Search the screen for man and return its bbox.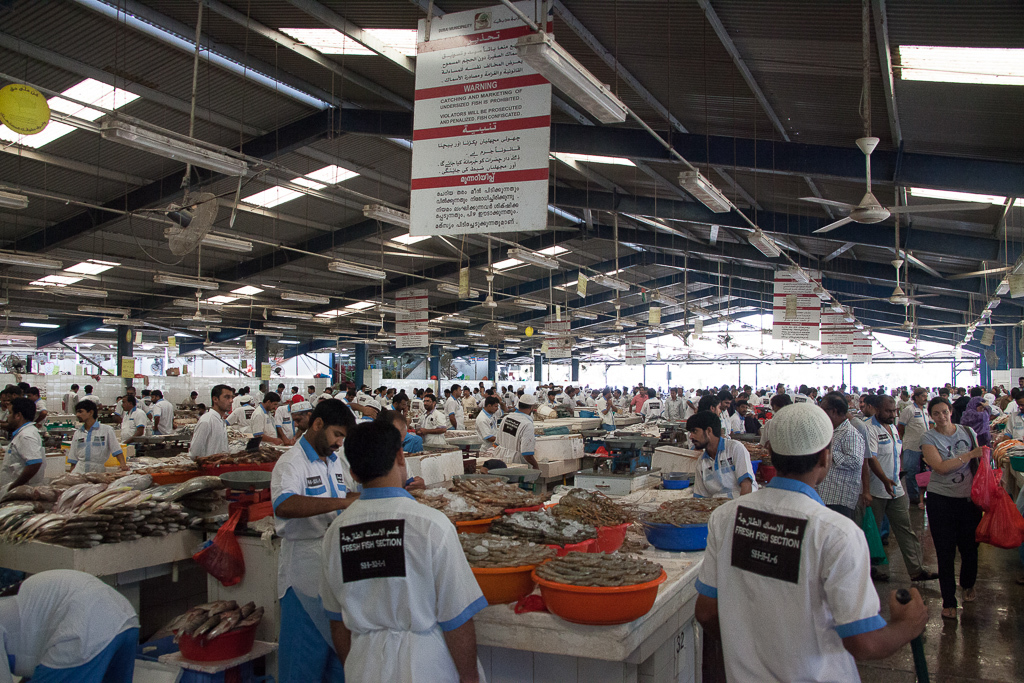
Found: region(664, 388, 683, 424).
